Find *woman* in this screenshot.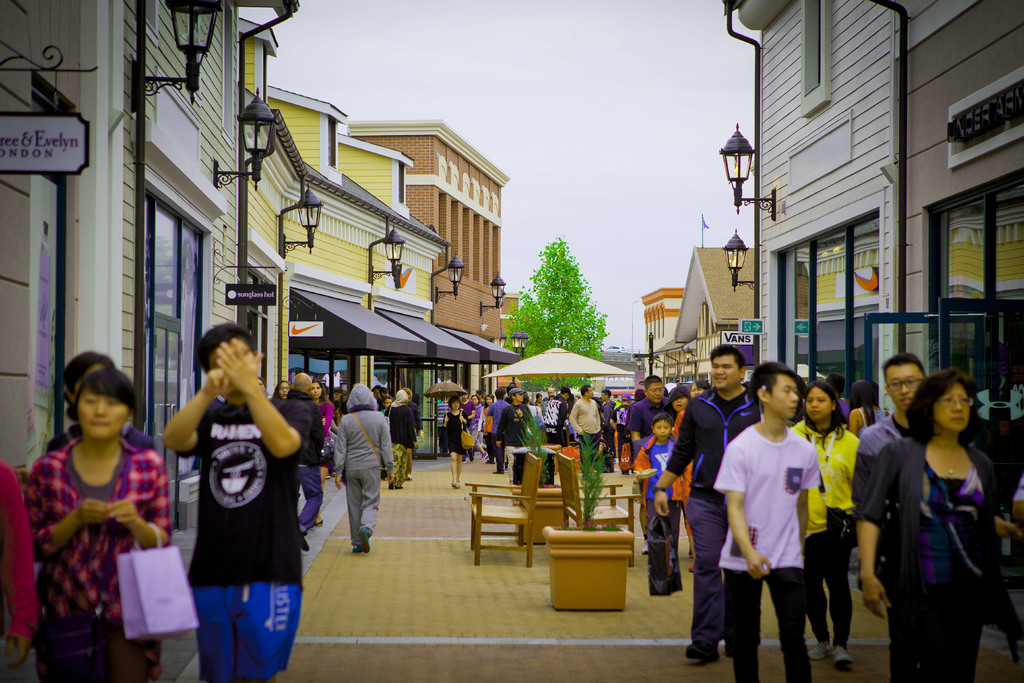
The bounding box for *woman* is <box>847,378,884,434</box>.
